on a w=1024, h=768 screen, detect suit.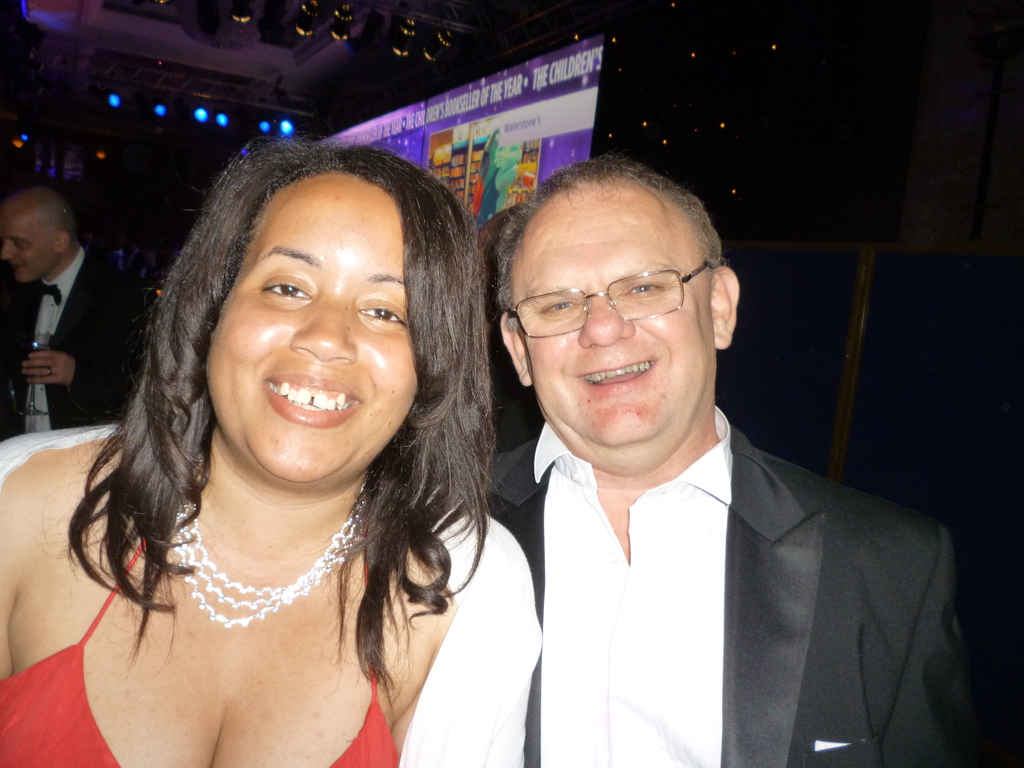
[0,244,157,445].
